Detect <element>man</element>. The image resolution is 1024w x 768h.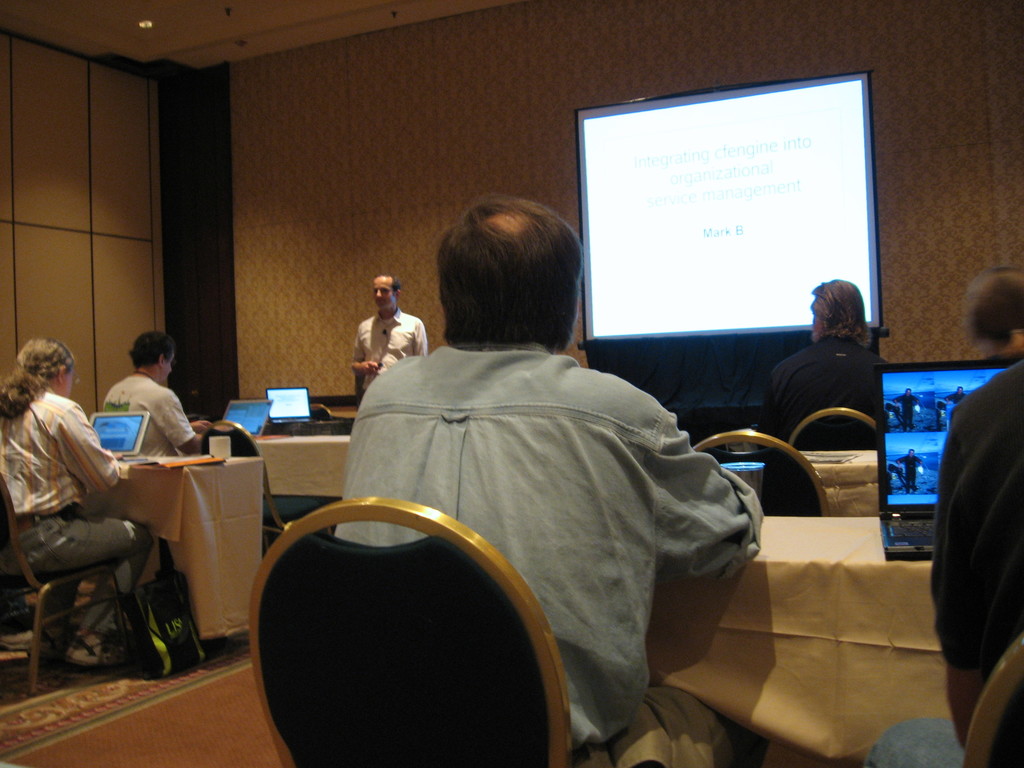
[x1=769, y1=277, x2=893, y2=511].
